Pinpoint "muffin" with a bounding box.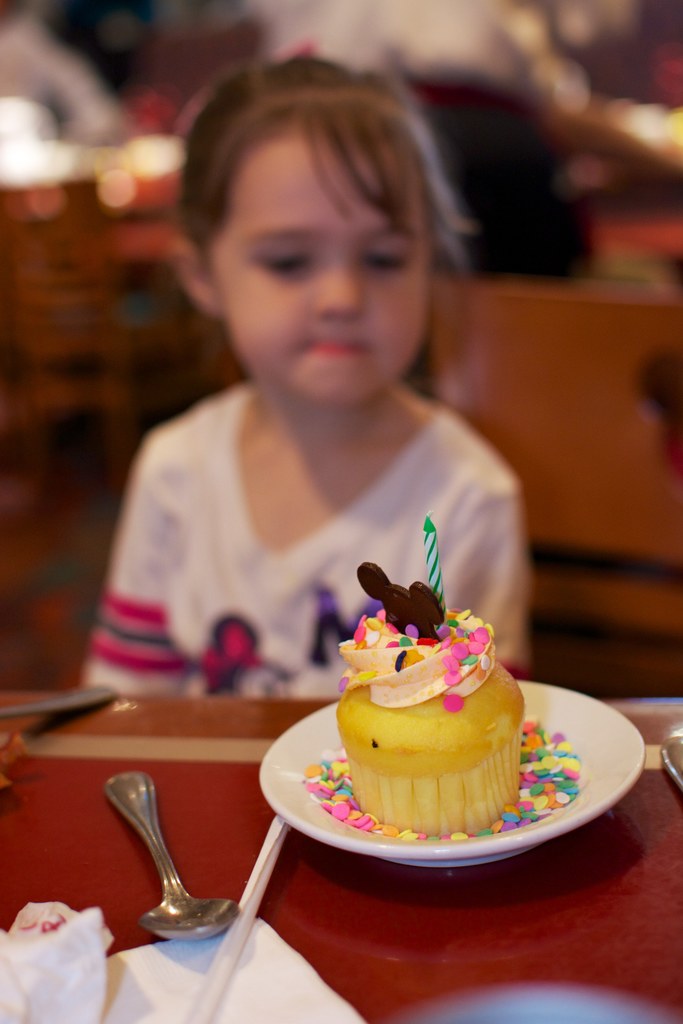
<box>329,560,523,840</box>.
